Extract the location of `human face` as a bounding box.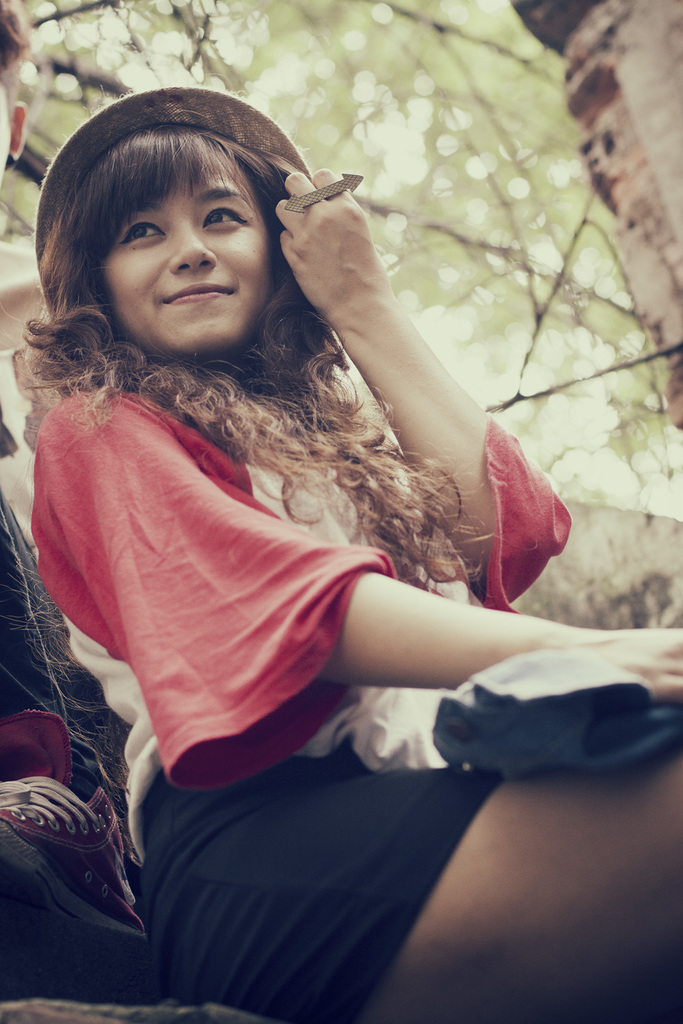
73,152,286,347.
